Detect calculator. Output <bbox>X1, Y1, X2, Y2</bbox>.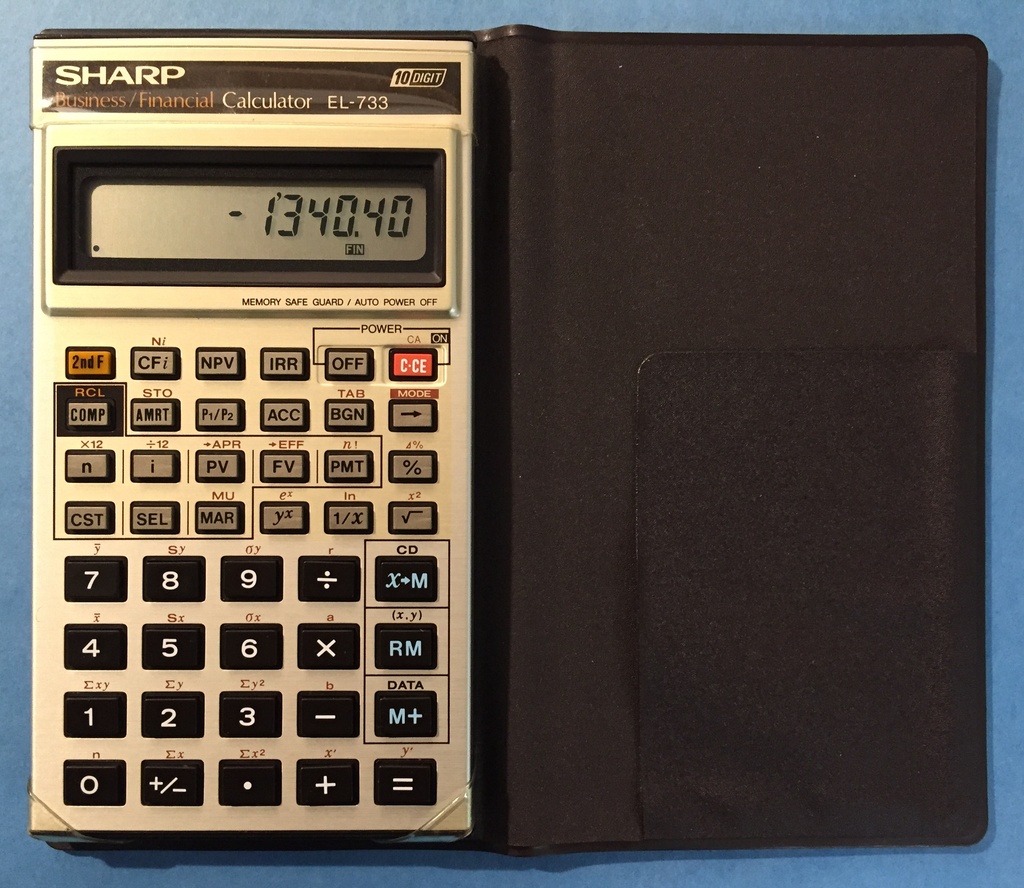
<bbox>25, 28, 476, 848</bbox>.
